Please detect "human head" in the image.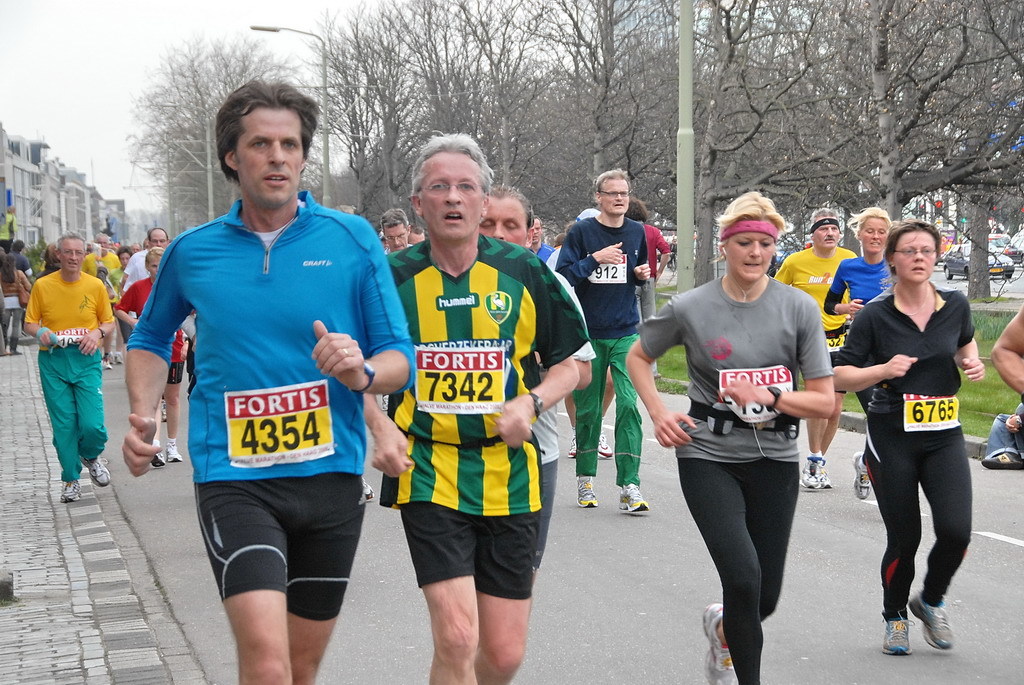
(3,254,12,269).
